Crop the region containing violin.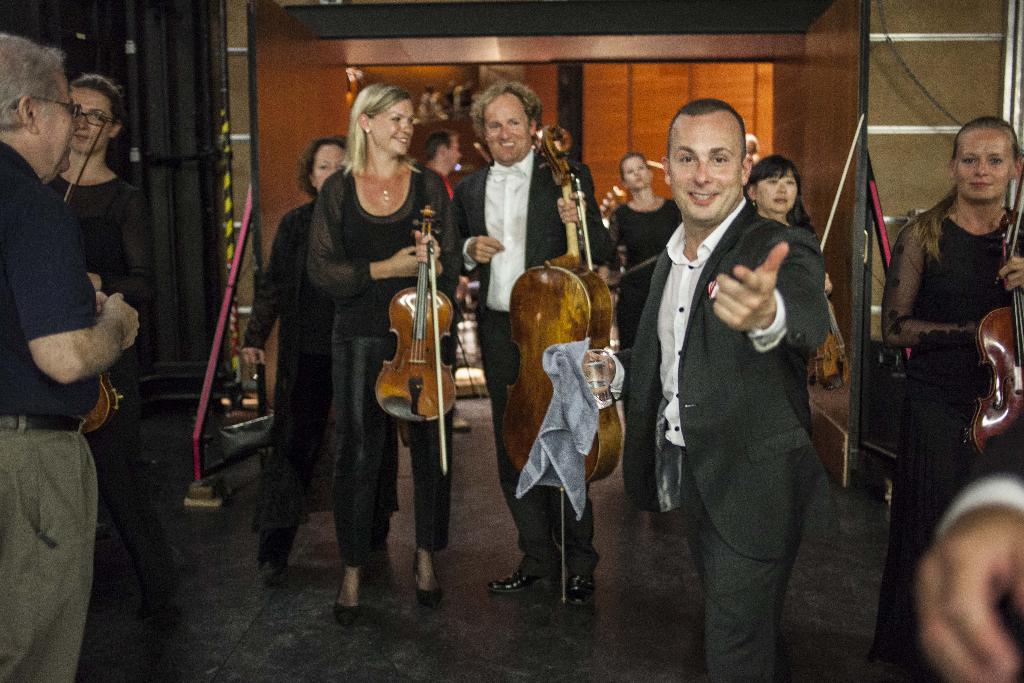
Crop region: [369, 201, 460, 476].
